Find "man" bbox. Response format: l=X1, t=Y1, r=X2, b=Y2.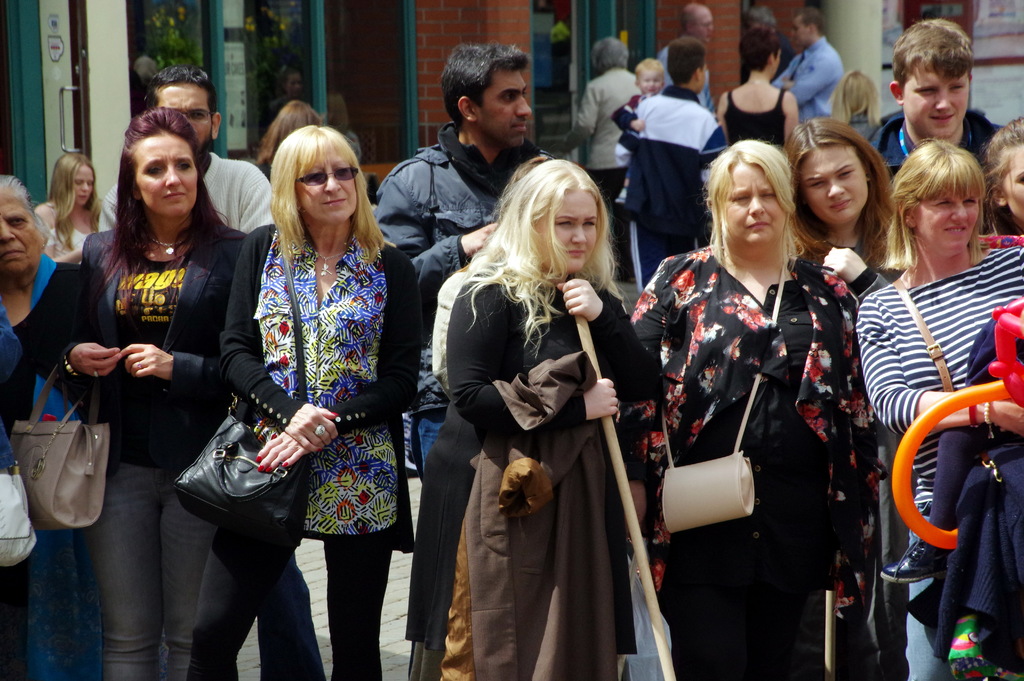
l=105, t=63, r=280, b=238.
